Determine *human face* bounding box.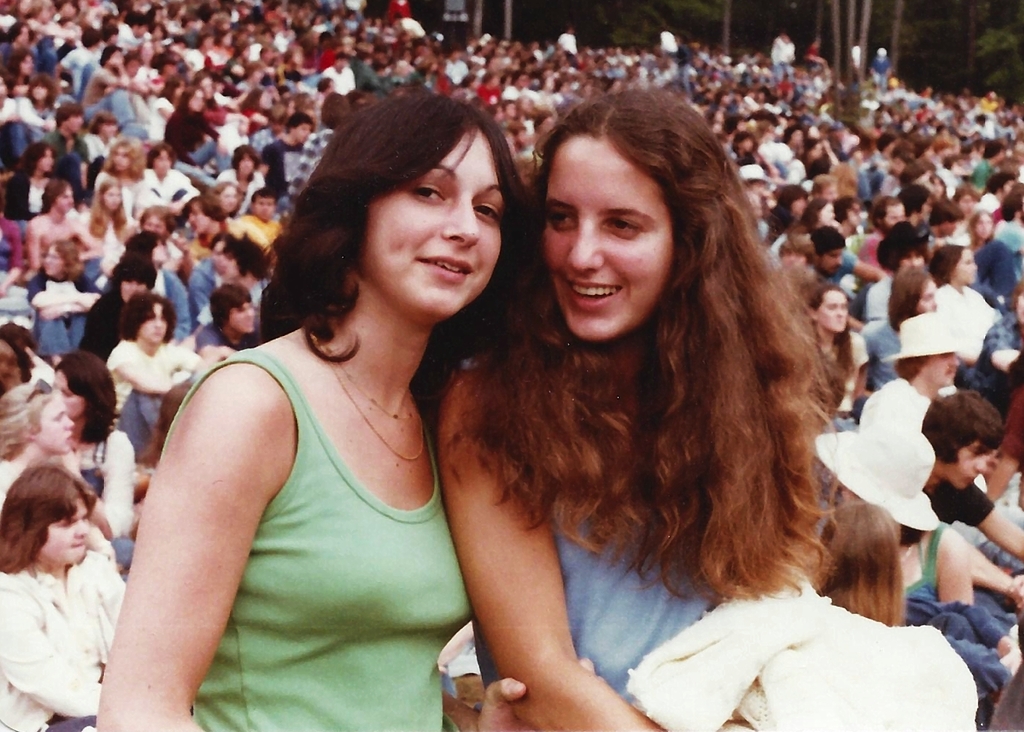
Determined: x1=367 y1=132 x2=504 y2=318.
